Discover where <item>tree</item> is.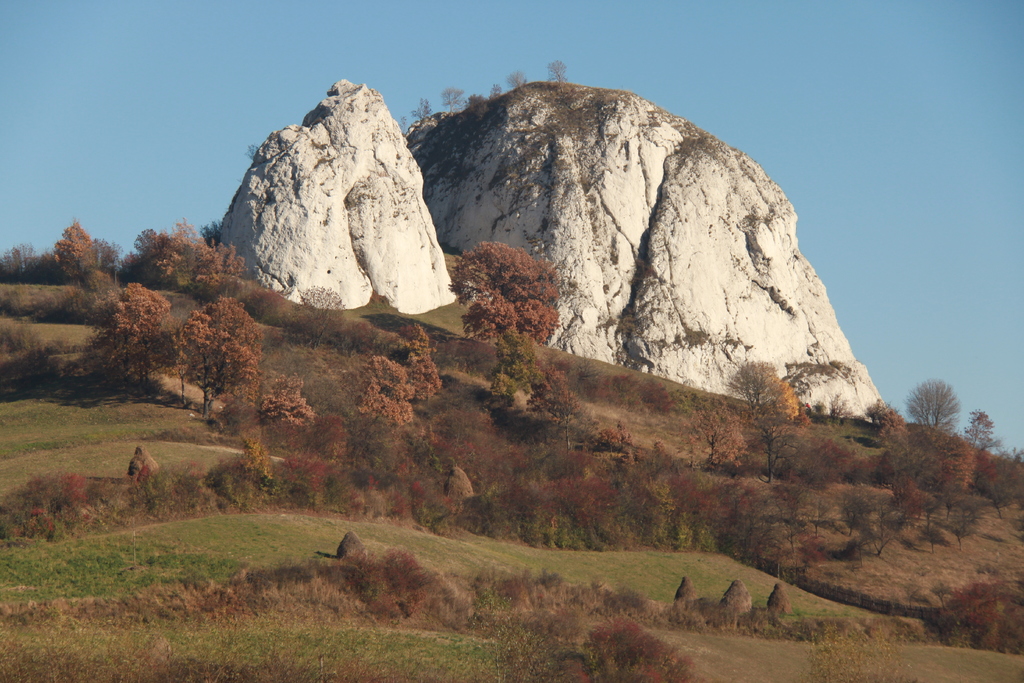
Discovered at x1=806 y1=623 x2=924 y2=682.
